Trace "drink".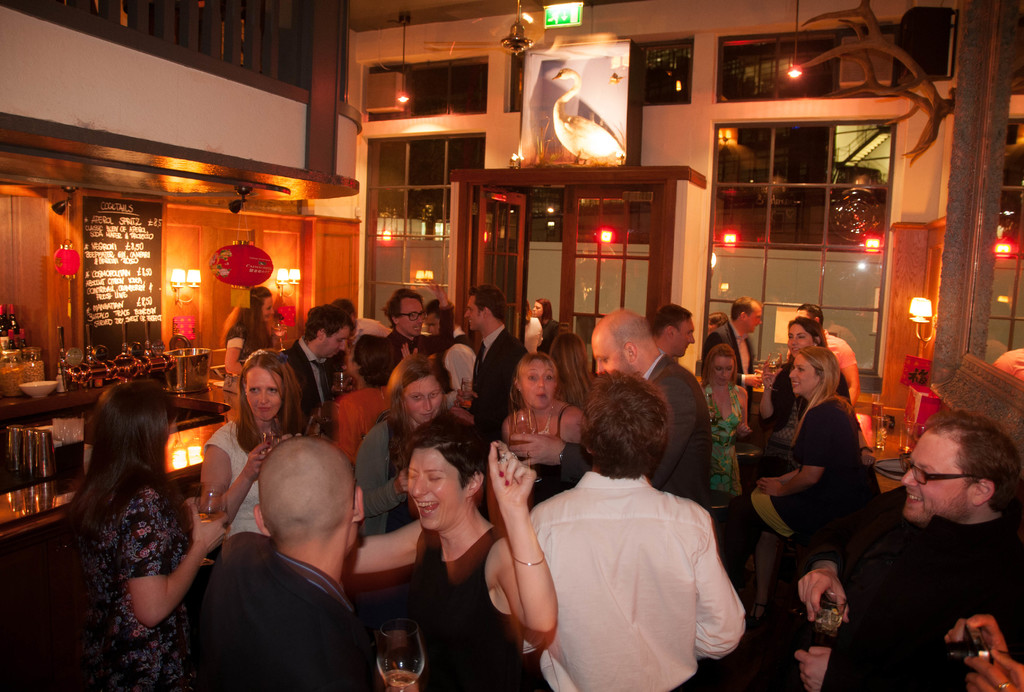
Traced to x1=769 y1=358 x2=781 y2=371.
